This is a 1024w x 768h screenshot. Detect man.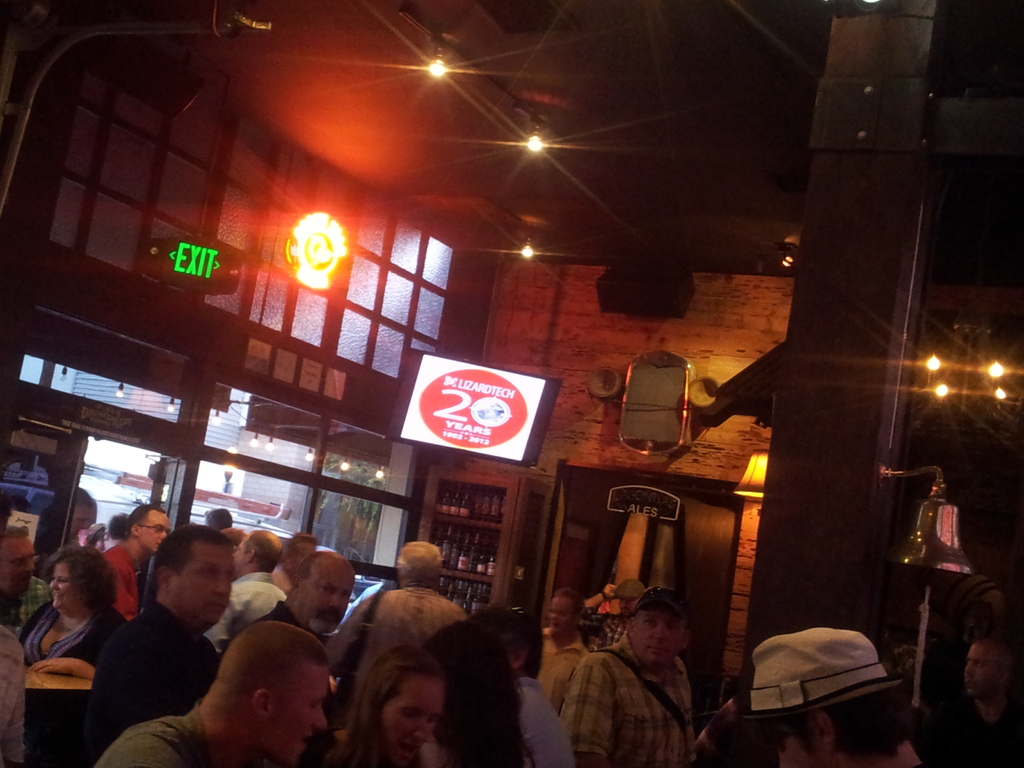
locate(500, 598, 563, 759).
